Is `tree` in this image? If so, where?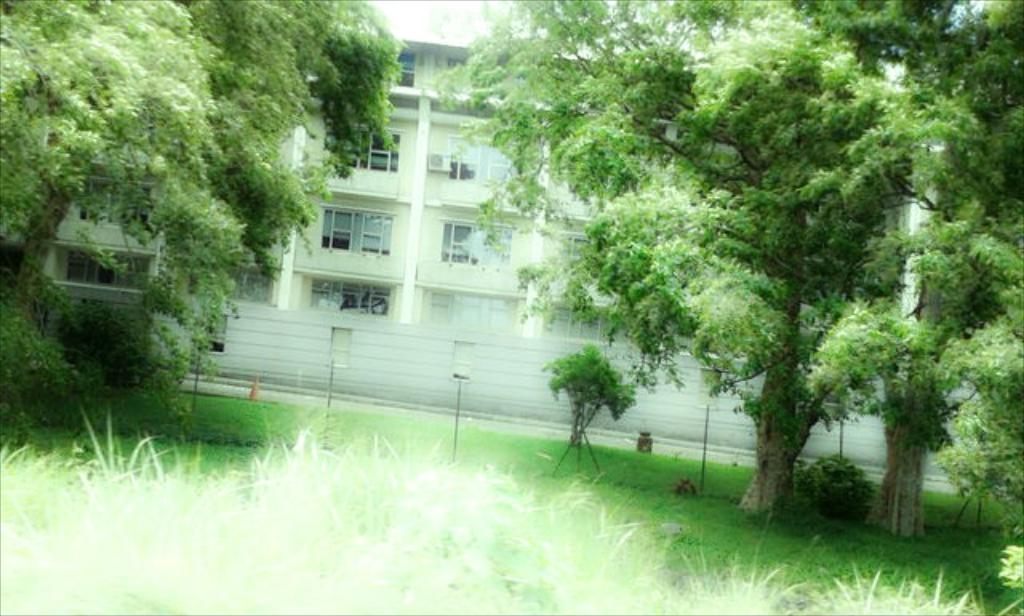
Yes, at locate(758, 0, 1022, 531).
